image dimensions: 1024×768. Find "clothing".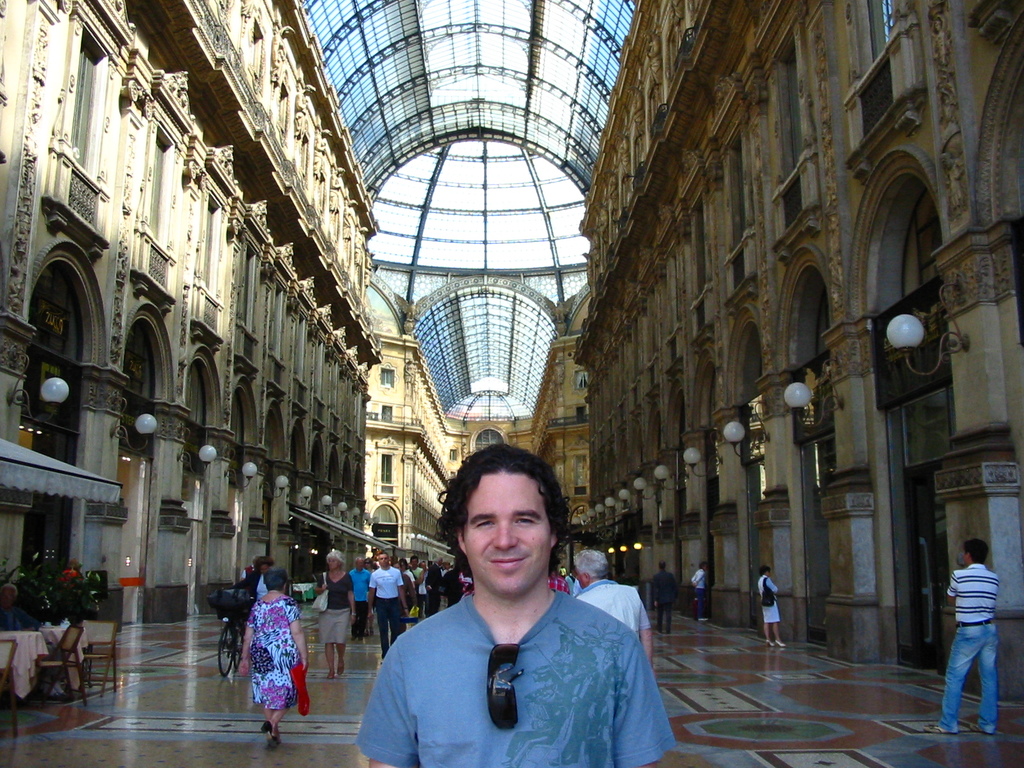
detection(450, 570, 471, 607).
